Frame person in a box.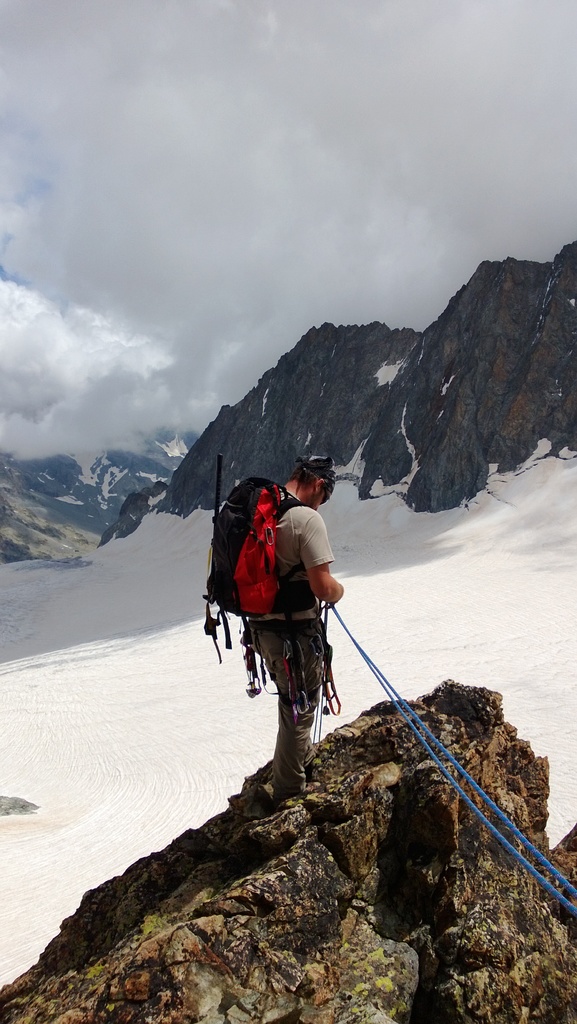
crop(216, 440, 340, 776).
